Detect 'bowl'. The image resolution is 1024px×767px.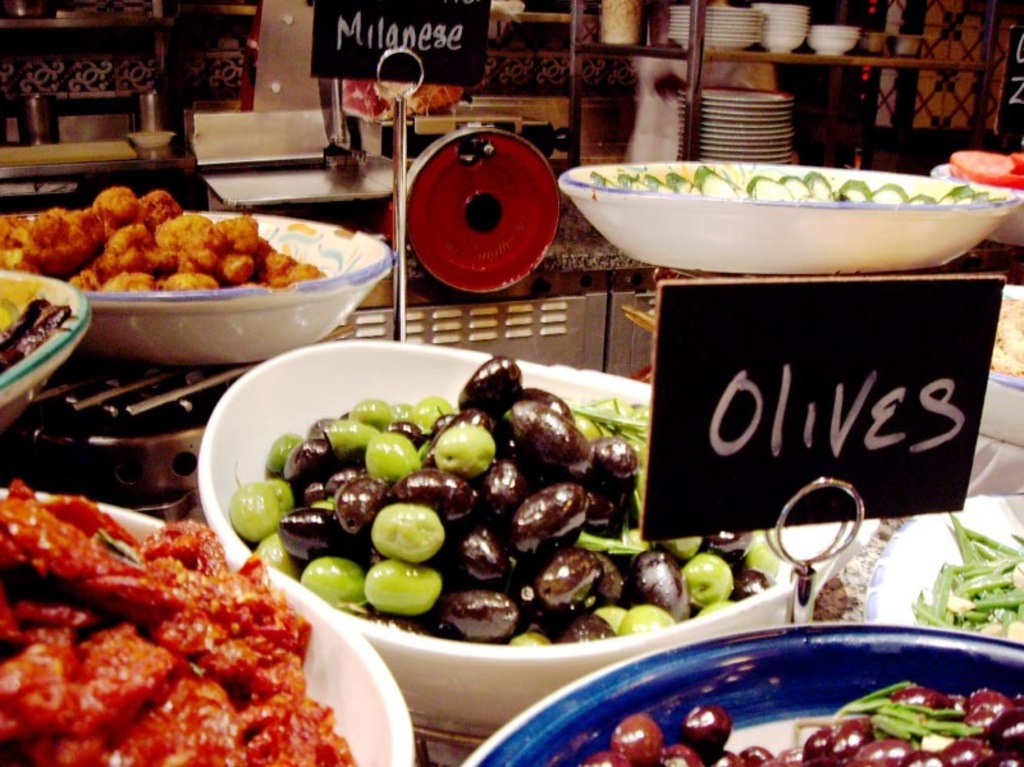
(868,493,1023,624).
